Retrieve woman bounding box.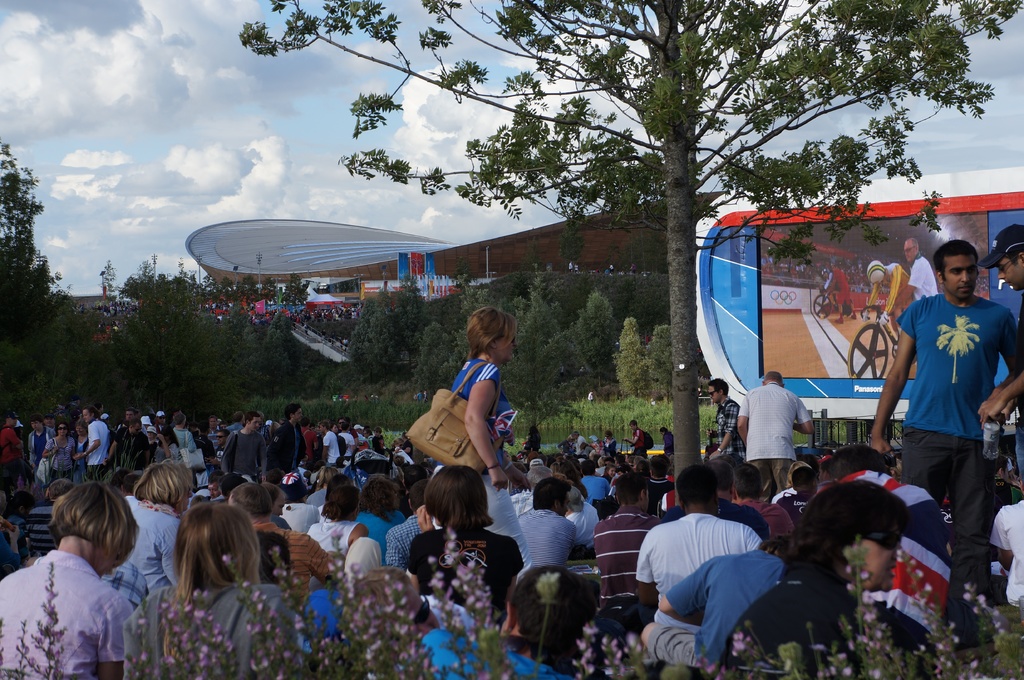
Bounding box: 450, 306, 532, 582.
